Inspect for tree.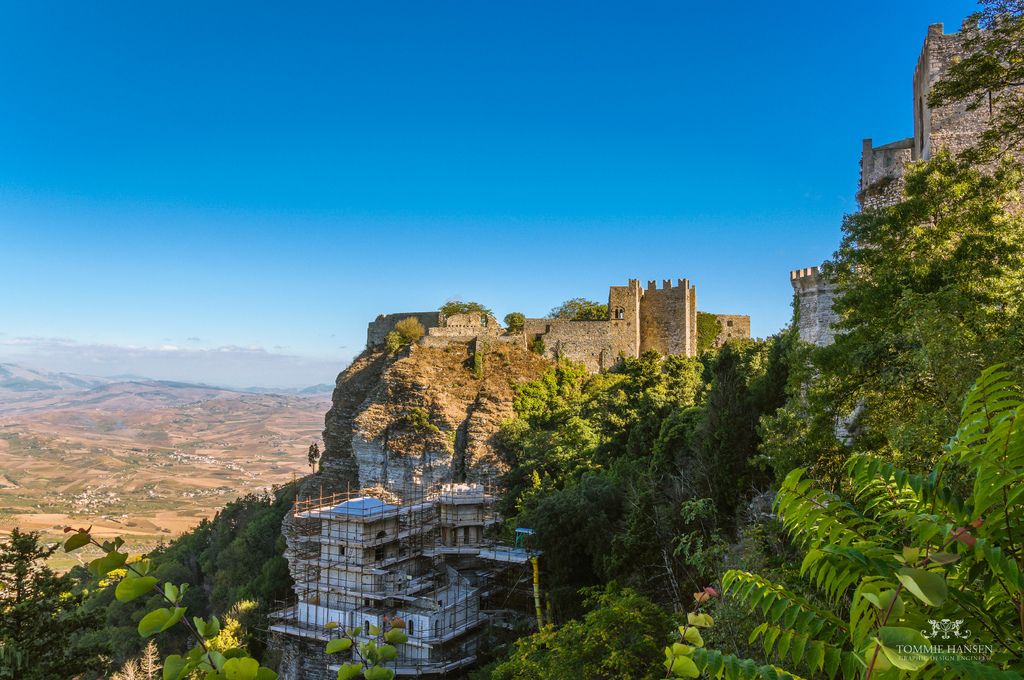
Inspection: locate(660, 355, 1023, 679).
